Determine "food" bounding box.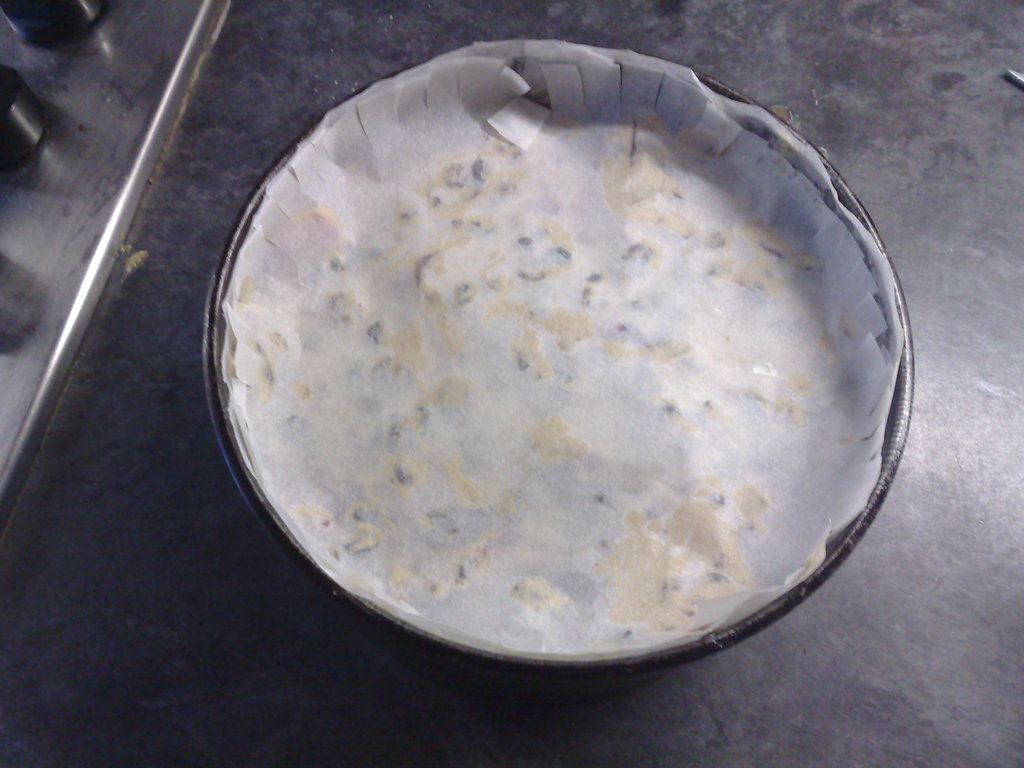
Determined: bbox(202, 145, 812, 640).
